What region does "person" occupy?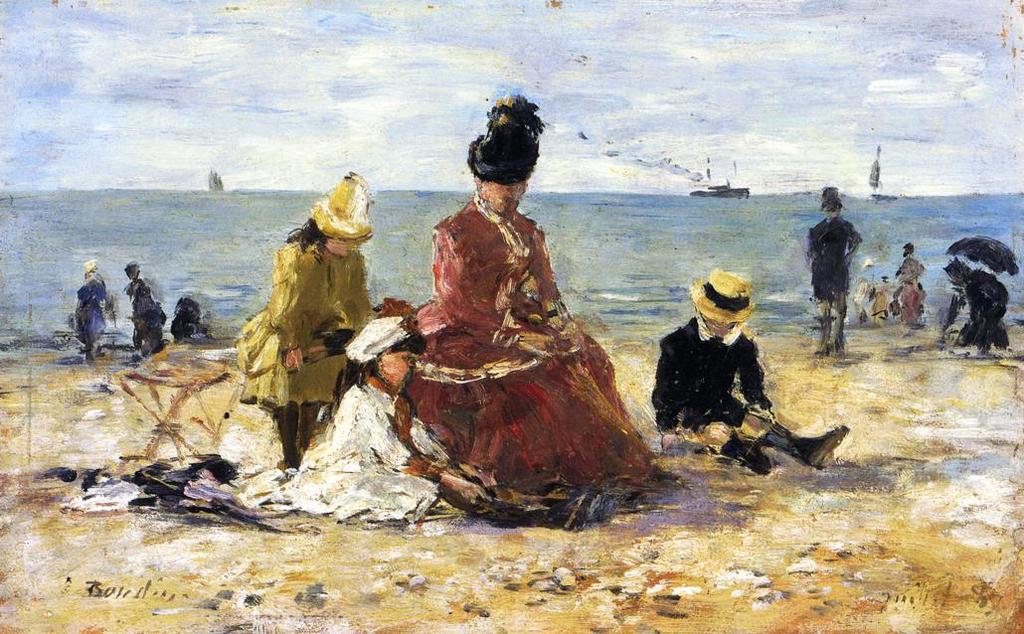
bbox(806, 193, 863, 362).
